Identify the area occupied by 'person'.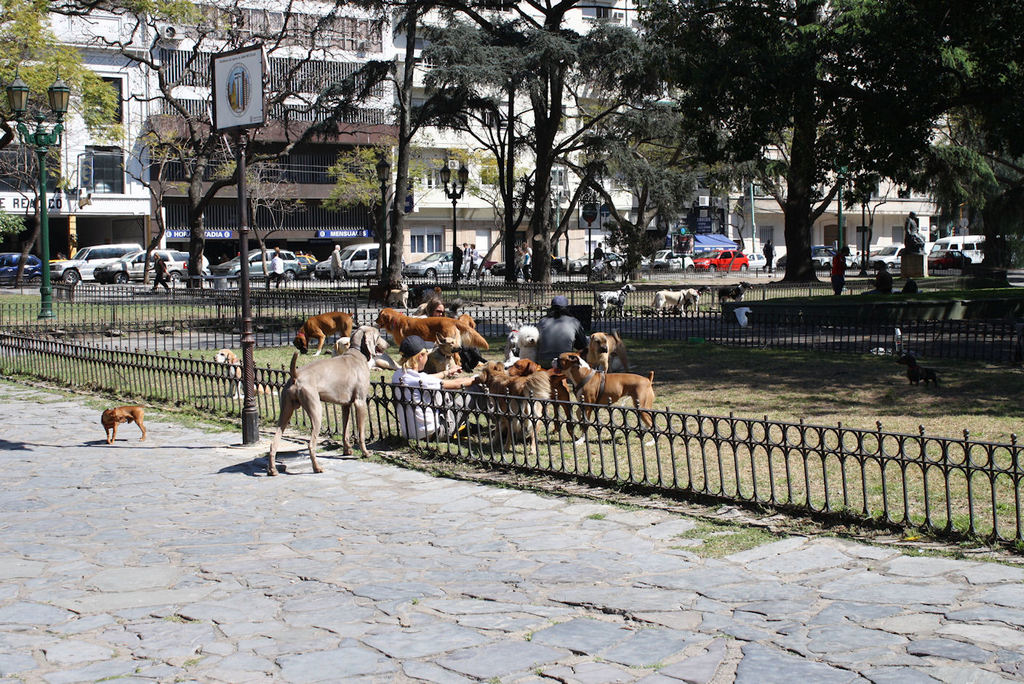
Area: (left=330, top=242, right=345, bottom=278).
